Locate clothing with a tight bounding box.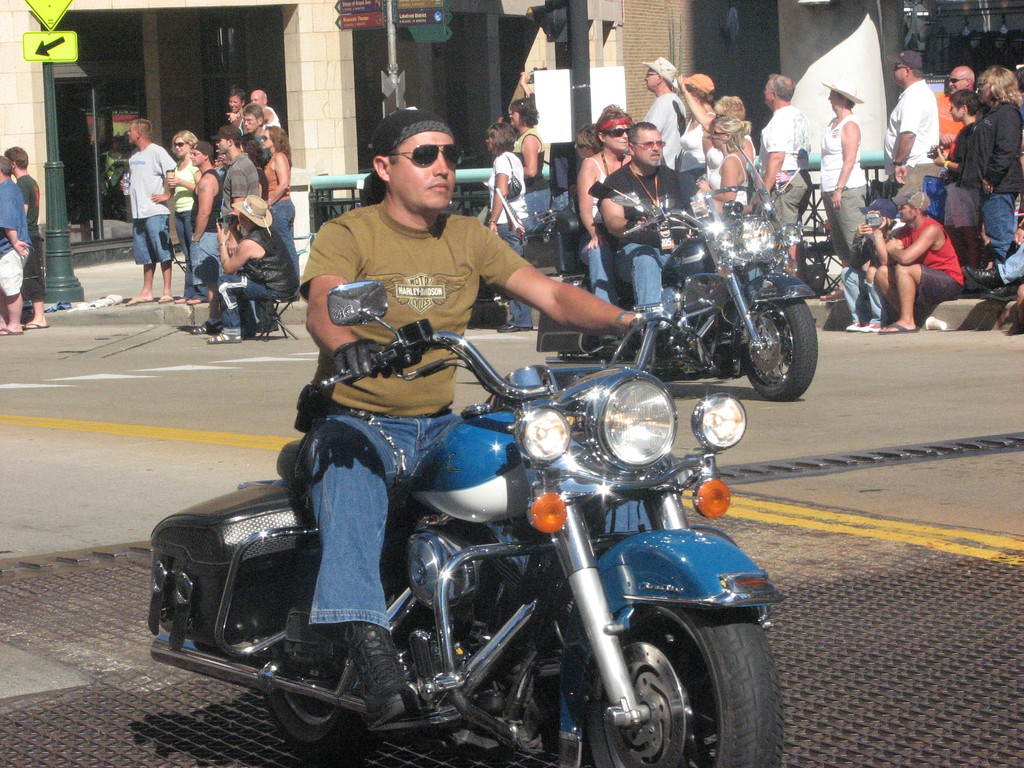
Rect(645, 89, 684, 173).
